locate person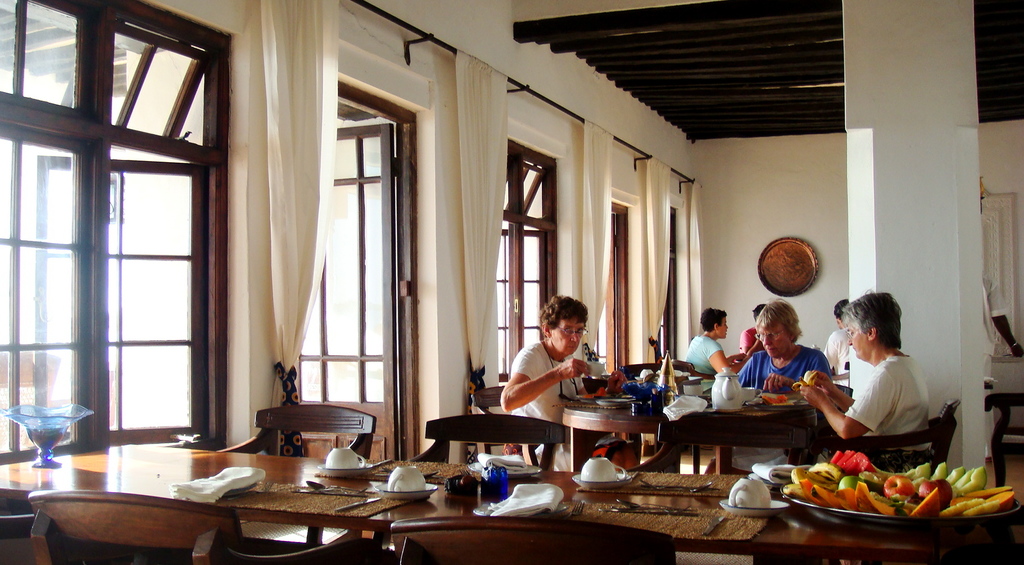
499,293,627,469
